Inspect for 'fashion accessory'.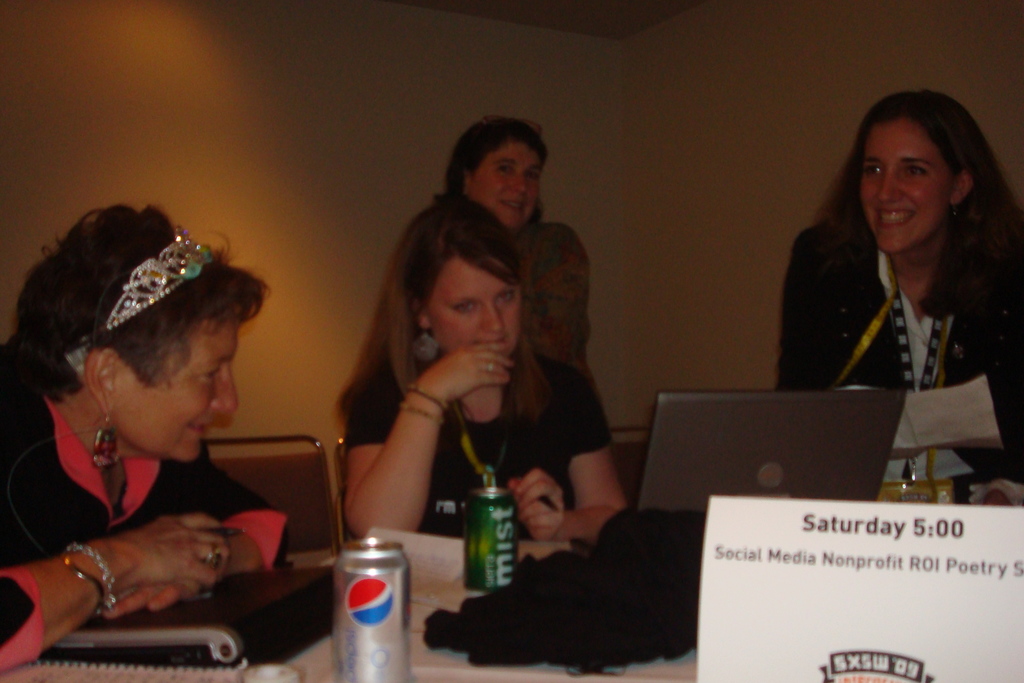
Inspection: left=88, top=413, right=124, bottom=469.
